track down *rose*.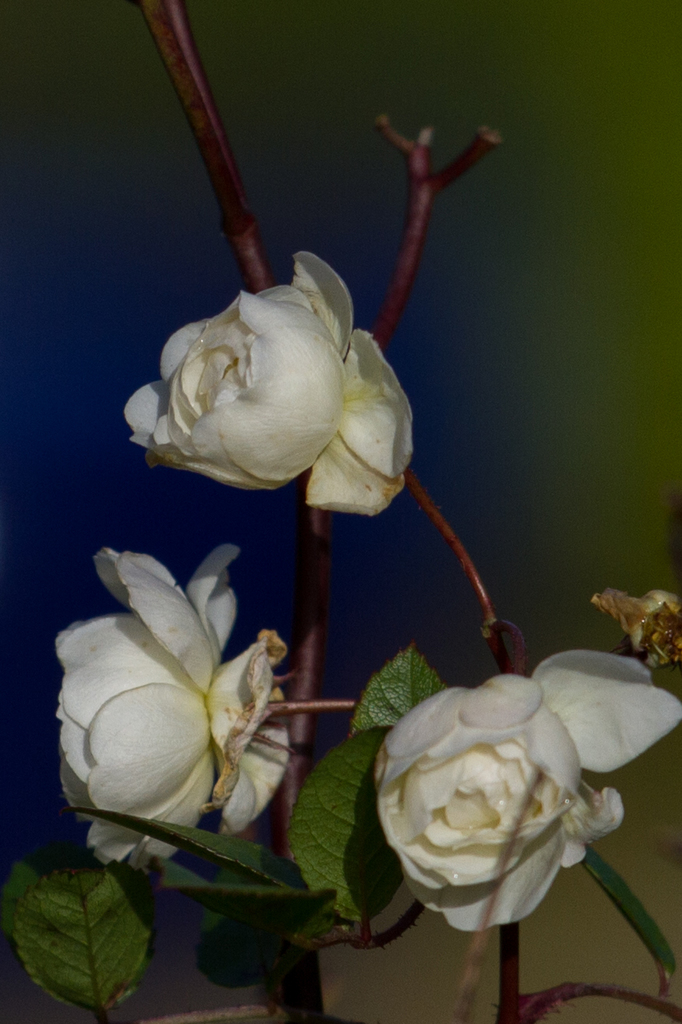
Tracked to region(53, 544, 288, 873).
